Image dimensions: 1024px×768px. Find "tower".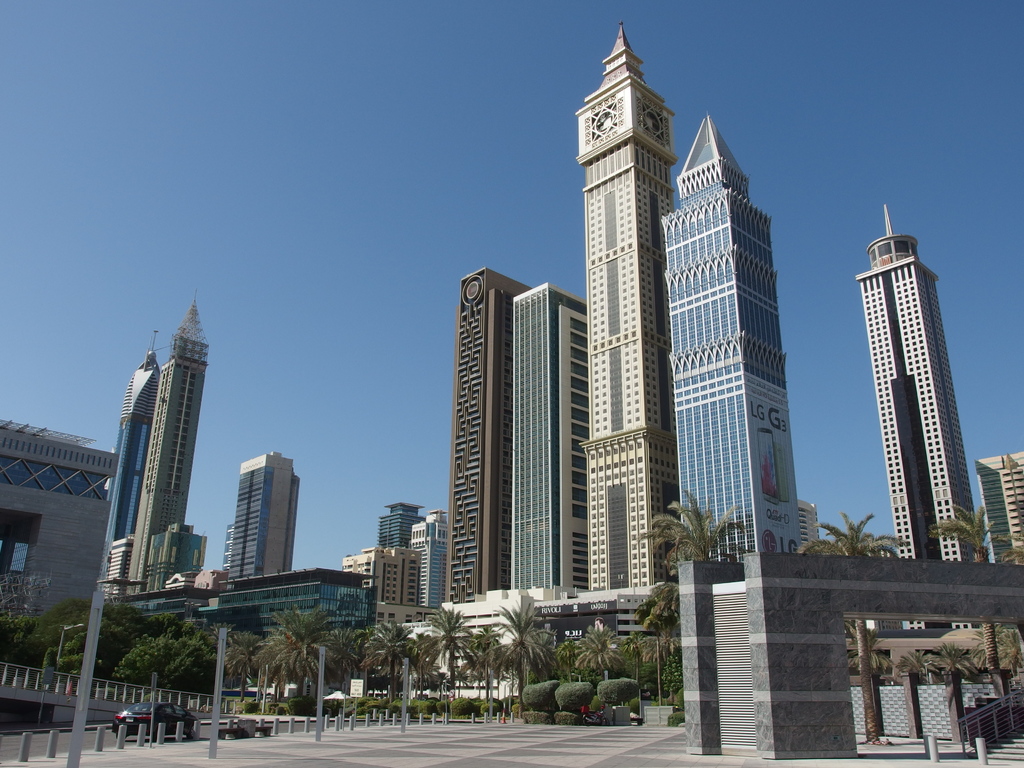
<region>422, 511, 443, 610</region>.
